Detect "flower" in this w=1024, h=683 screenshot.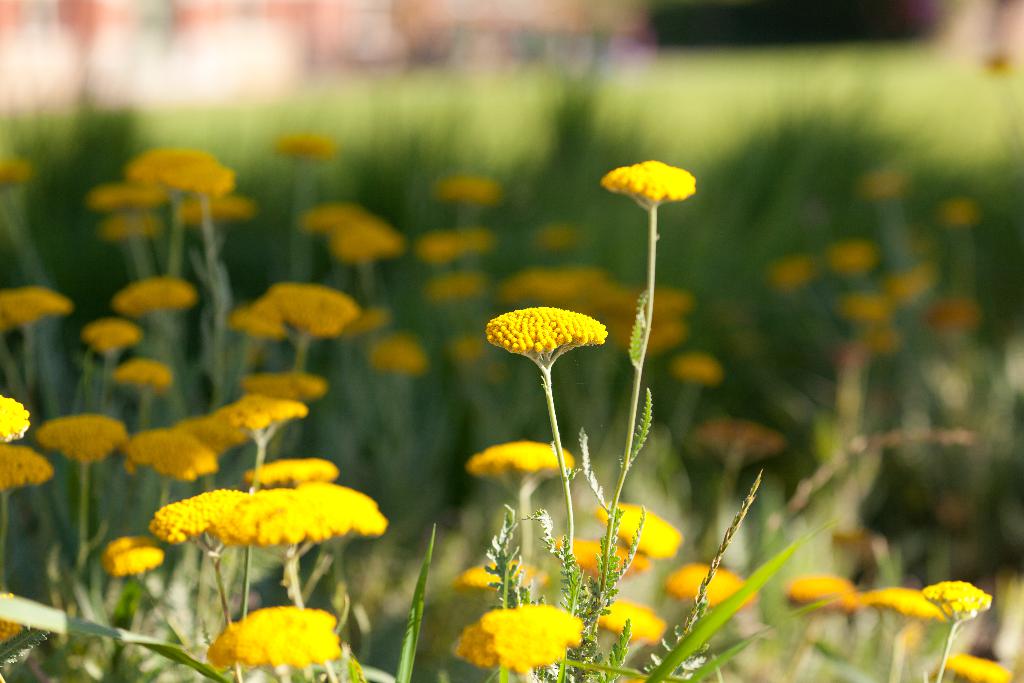
Detection: crop(498, 264, 695, 357).
